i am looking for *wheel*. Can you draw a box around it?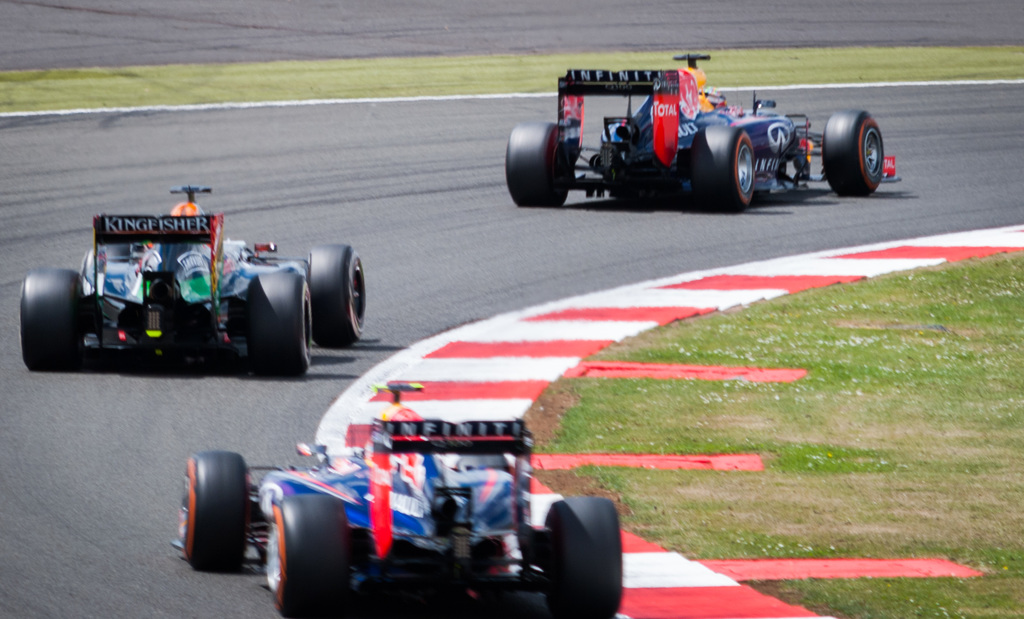
Sure, the bounding box is bbox=[295, 238, 371, 342].
